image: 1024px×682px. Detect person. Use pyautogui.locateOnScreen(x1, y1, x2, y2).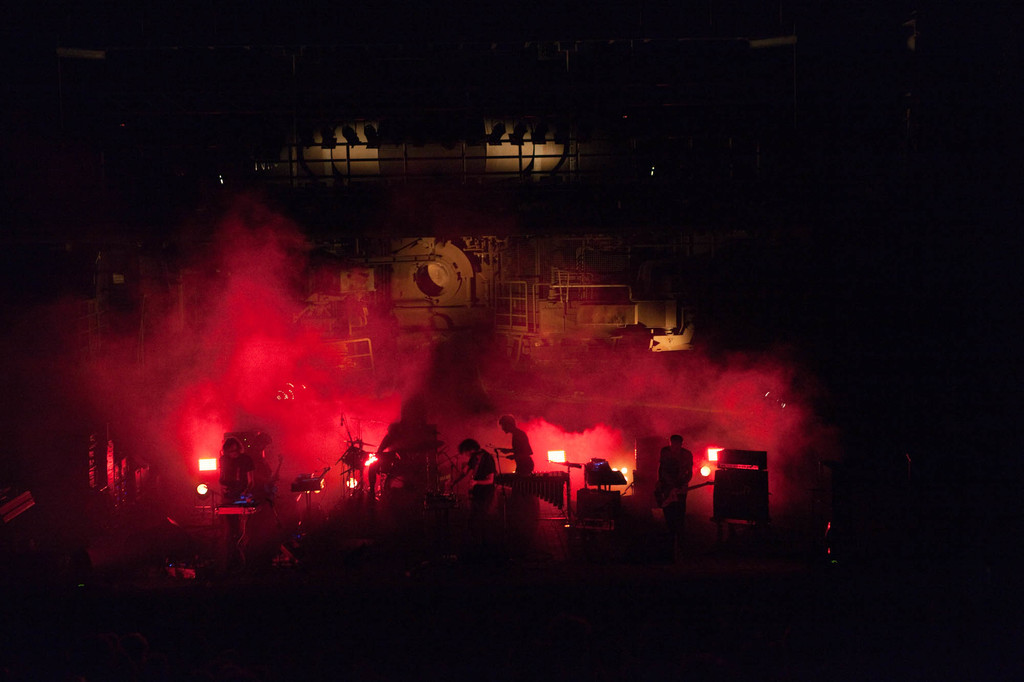
pyautogui.locateOnScreen(661, 433, 692, 523).
